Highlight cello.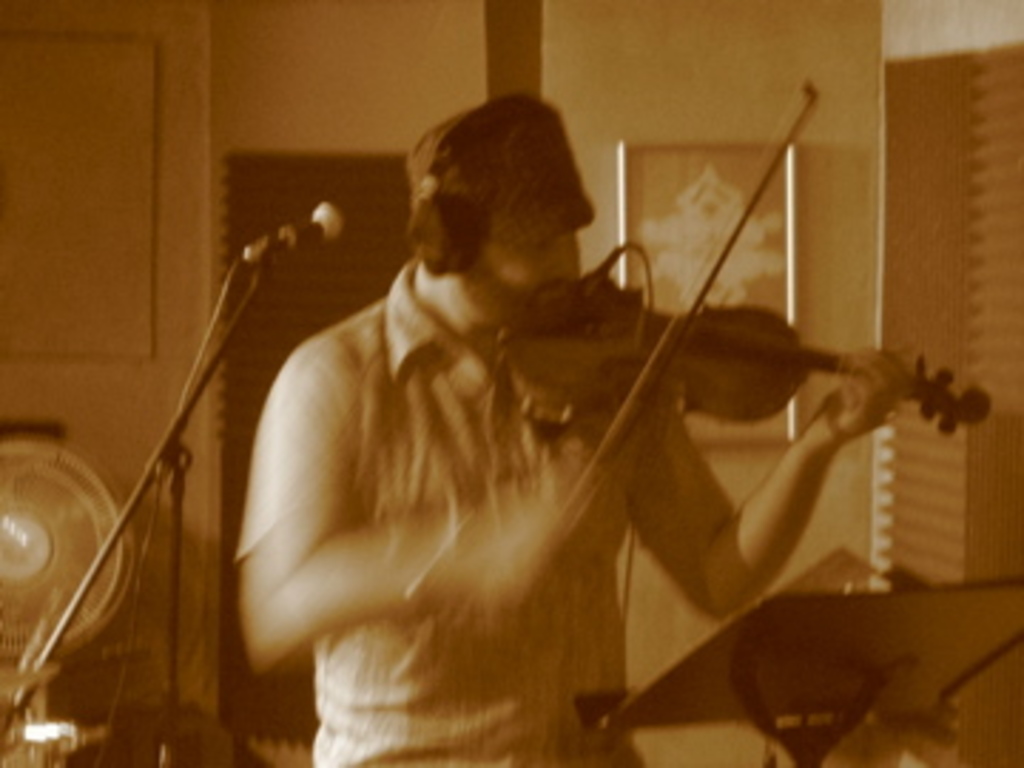
Highlighted region: (501,77,998,518).
